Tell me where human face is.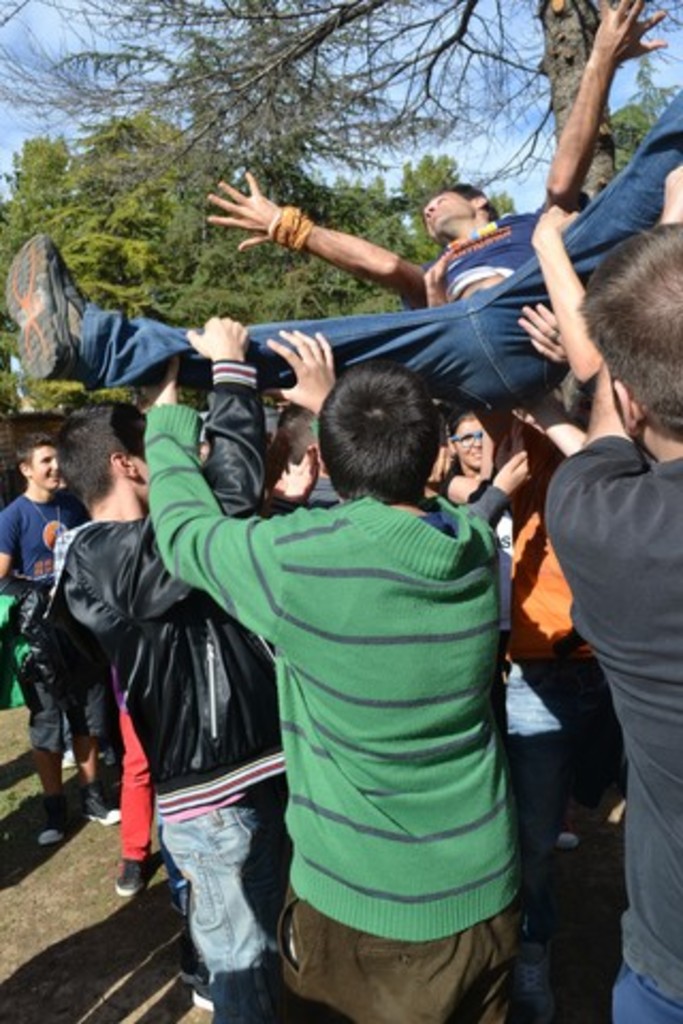
human face is at box=[455, 418, 482, 469].
